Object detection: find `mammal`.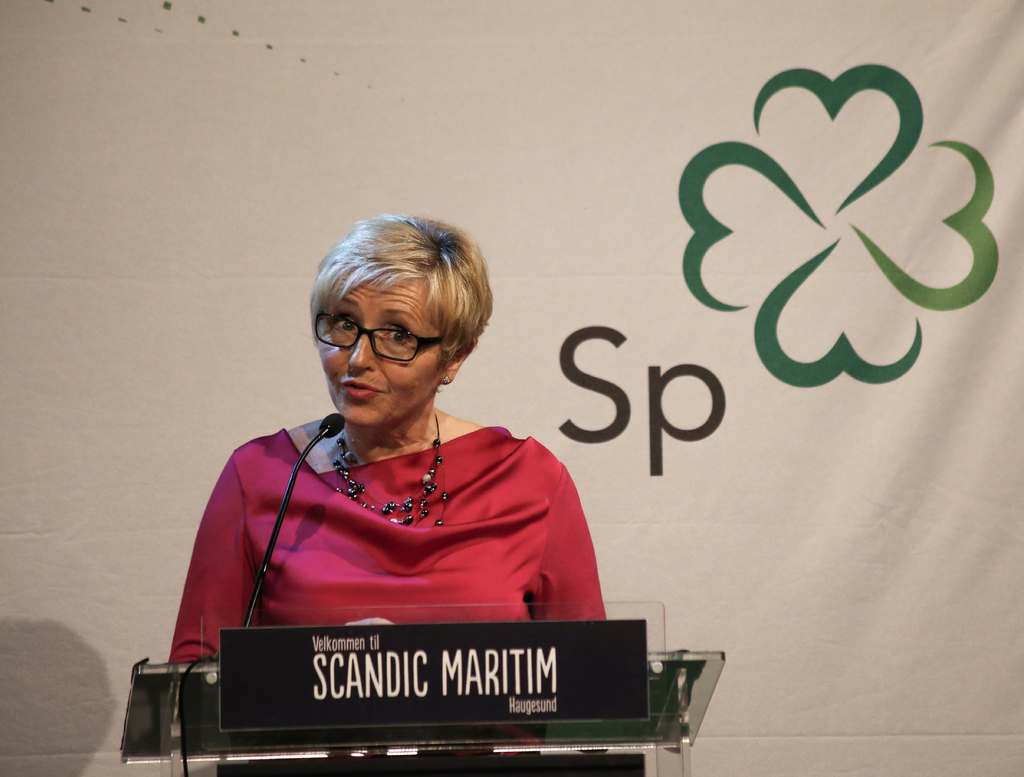
Rect(116, 243, 674, 727).
